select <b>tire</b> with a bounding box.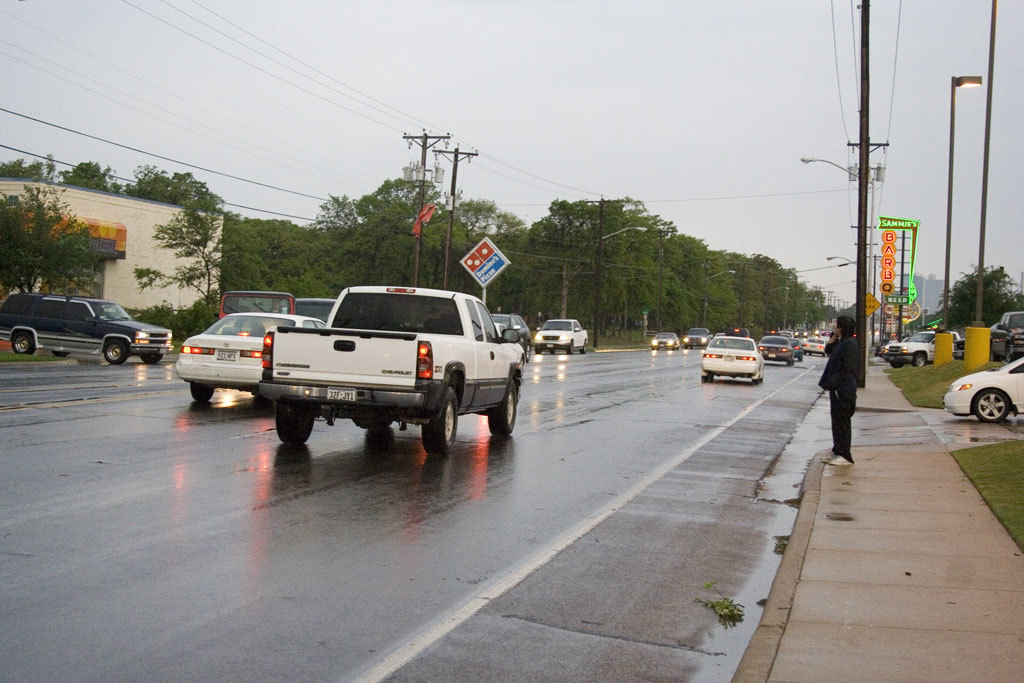
190, 380, 213, 401.
